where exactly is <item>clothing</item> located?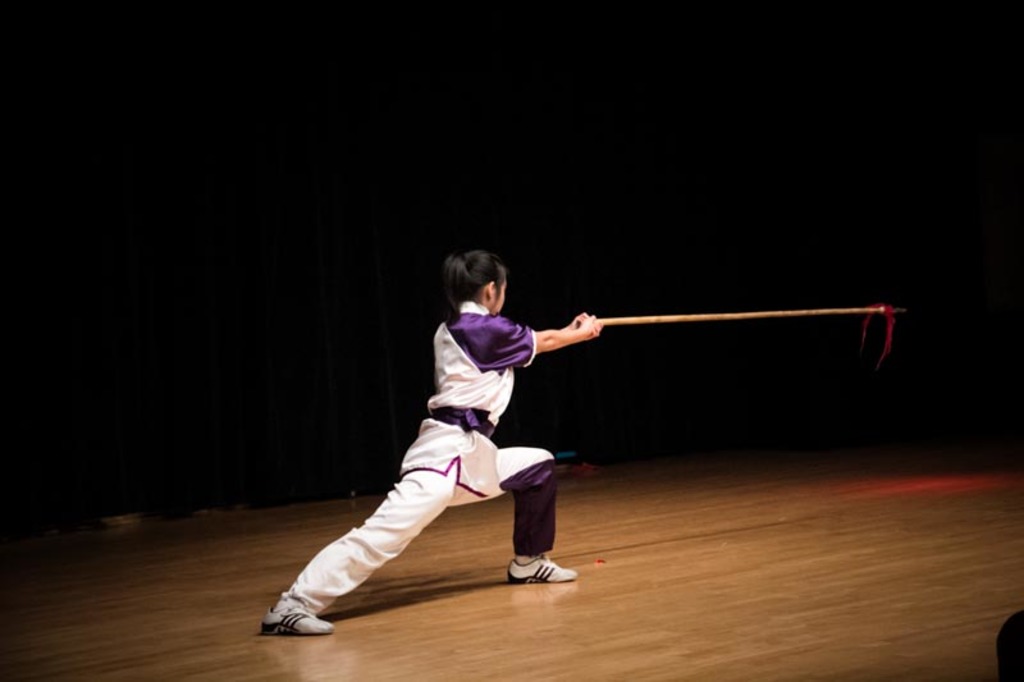
Its bounding box is x1=292, y1=284, x2=579, y2=605.
